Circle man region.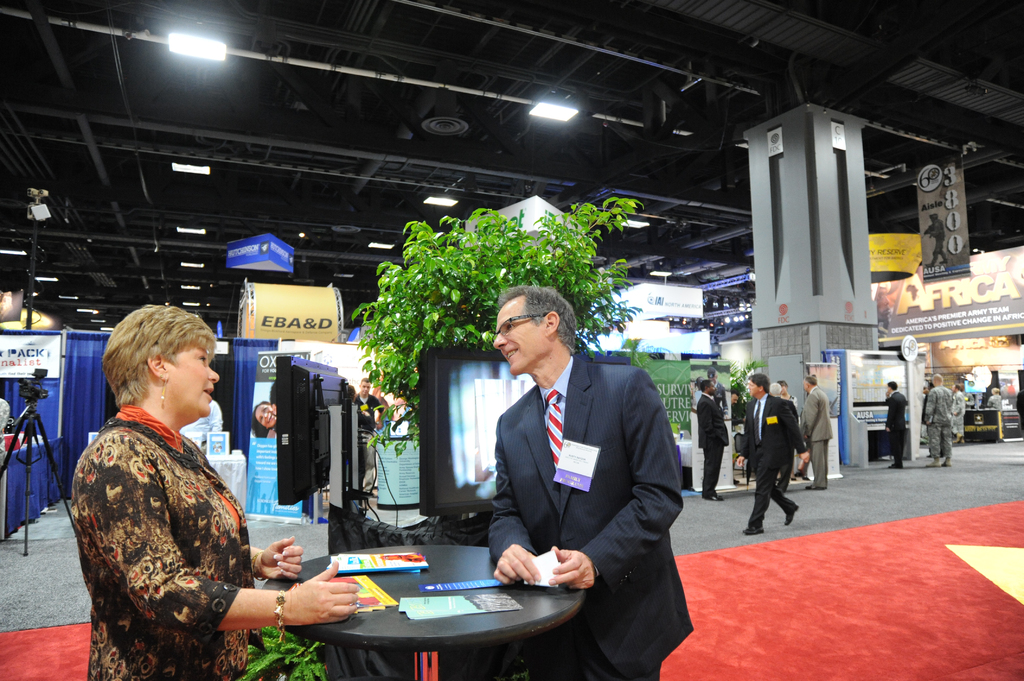
Region: <region>447, 254, 691, 647</region>.
